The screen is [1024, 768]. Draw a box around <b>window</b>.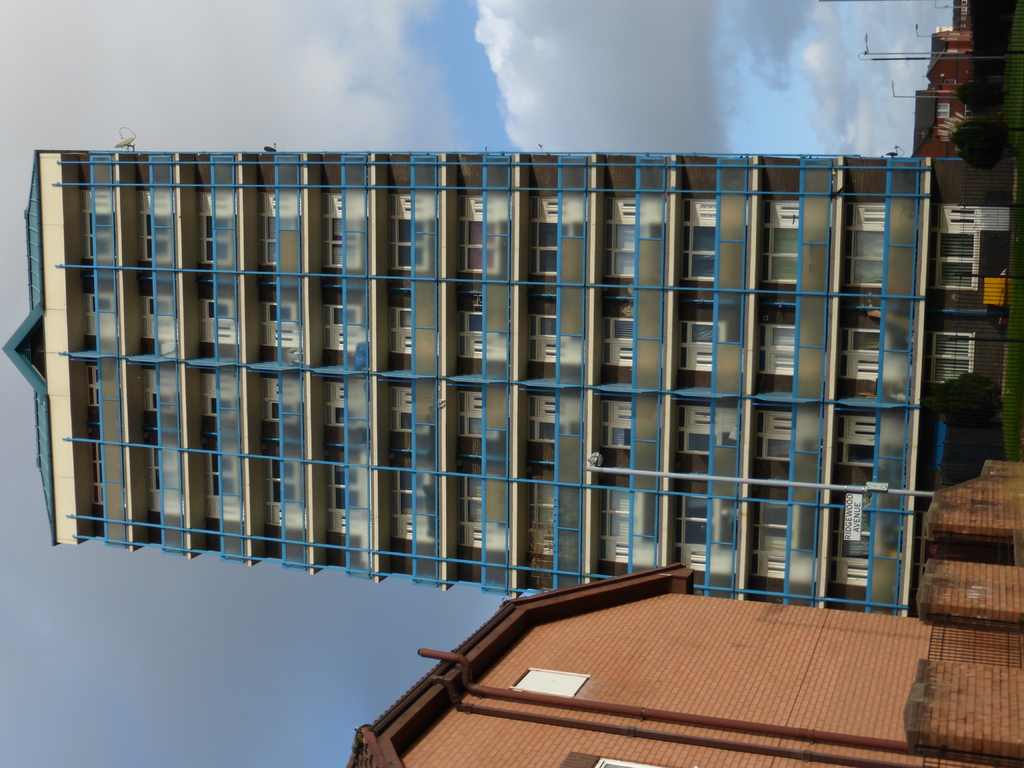
760:326:804:347.
